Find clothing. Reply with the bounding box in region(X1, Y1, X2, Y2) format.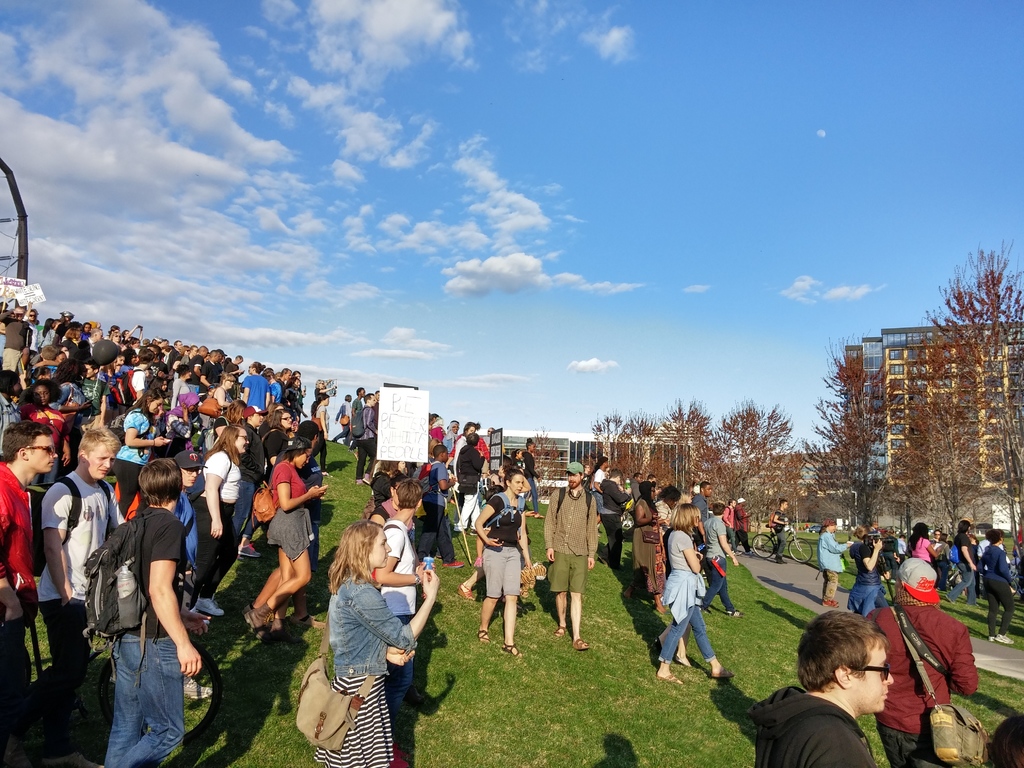
region(285, 389, 301, 424).
